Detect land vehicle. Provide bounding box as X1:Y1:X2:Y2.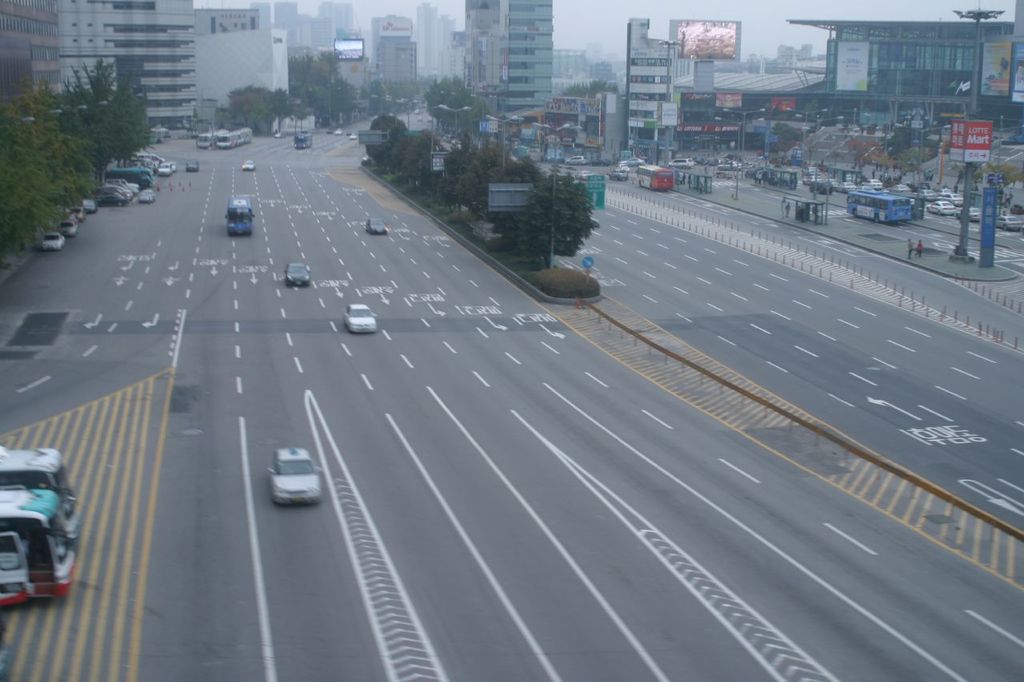
106:166:155:189.
